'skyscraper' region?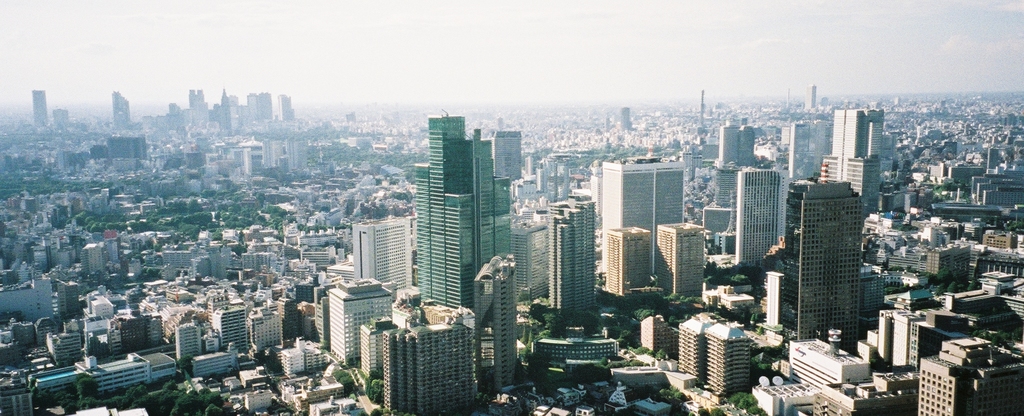
[481, 133, 520, 183]
